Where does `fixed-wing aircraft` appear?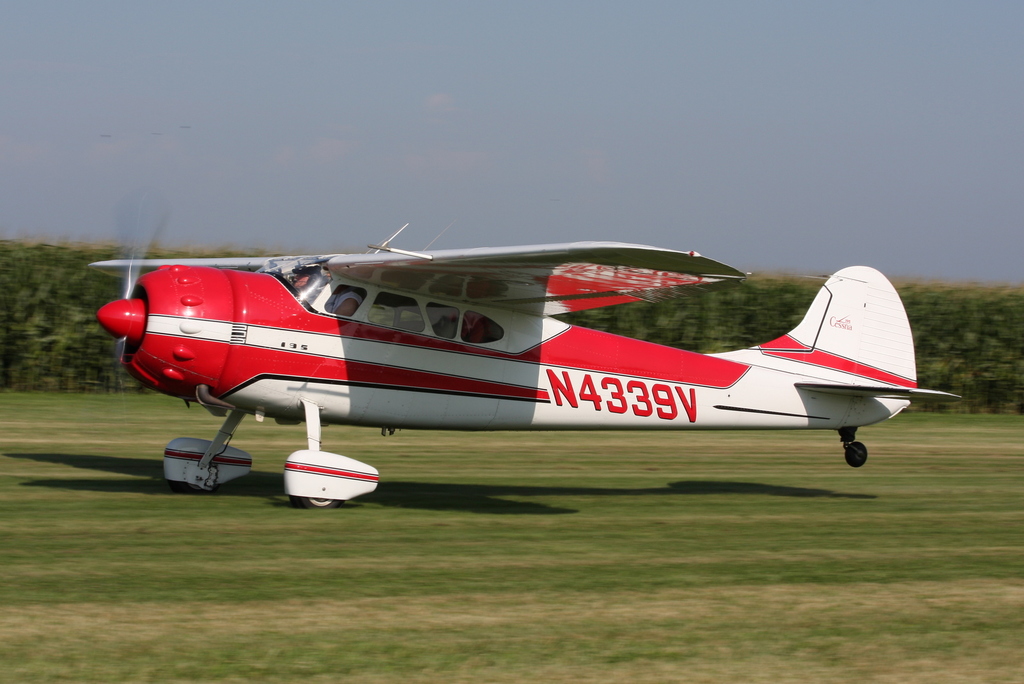
Appears at x1=91, y1=193, x2=961, y2=511.
